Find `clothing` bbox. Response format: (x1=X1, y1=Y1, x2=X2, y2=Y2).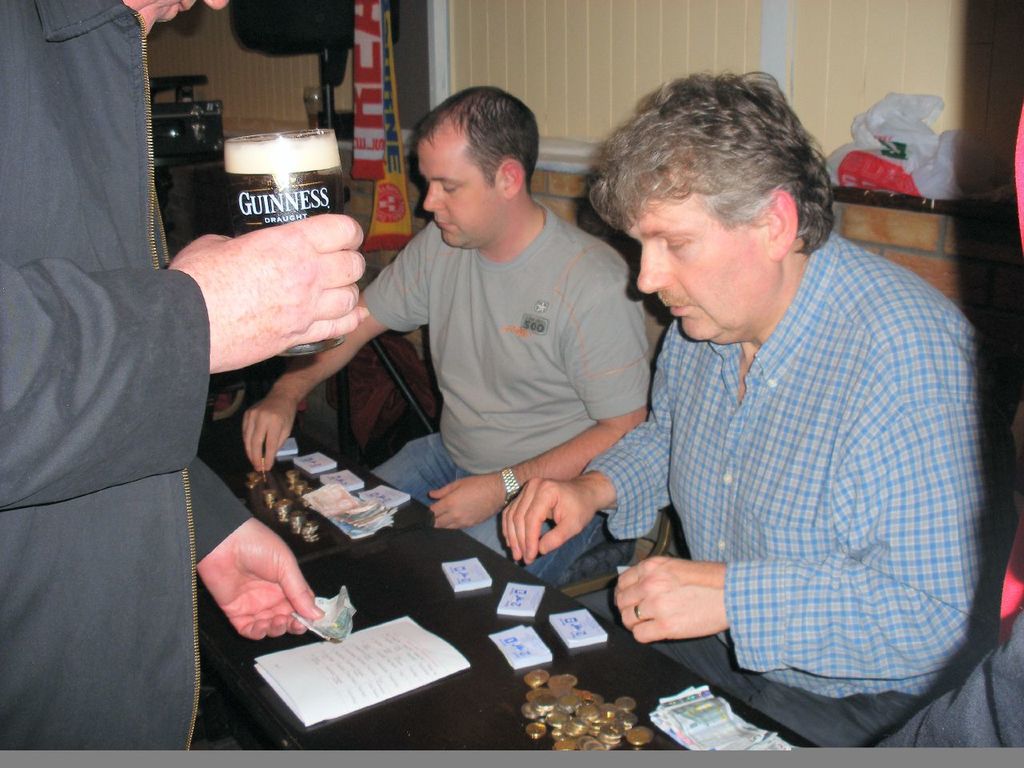
(x1=561, y1=198, x2=987, y2=731).
